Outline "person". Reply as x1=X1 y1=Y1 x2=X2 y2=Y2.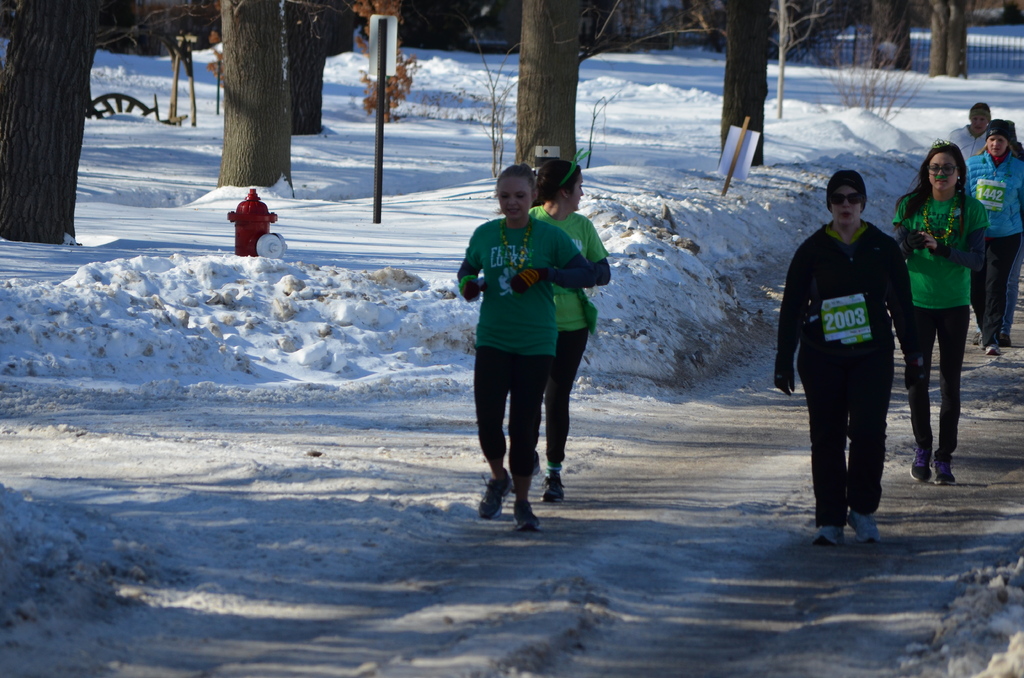
x1=892 y1=136 x2=993 y2=484.
